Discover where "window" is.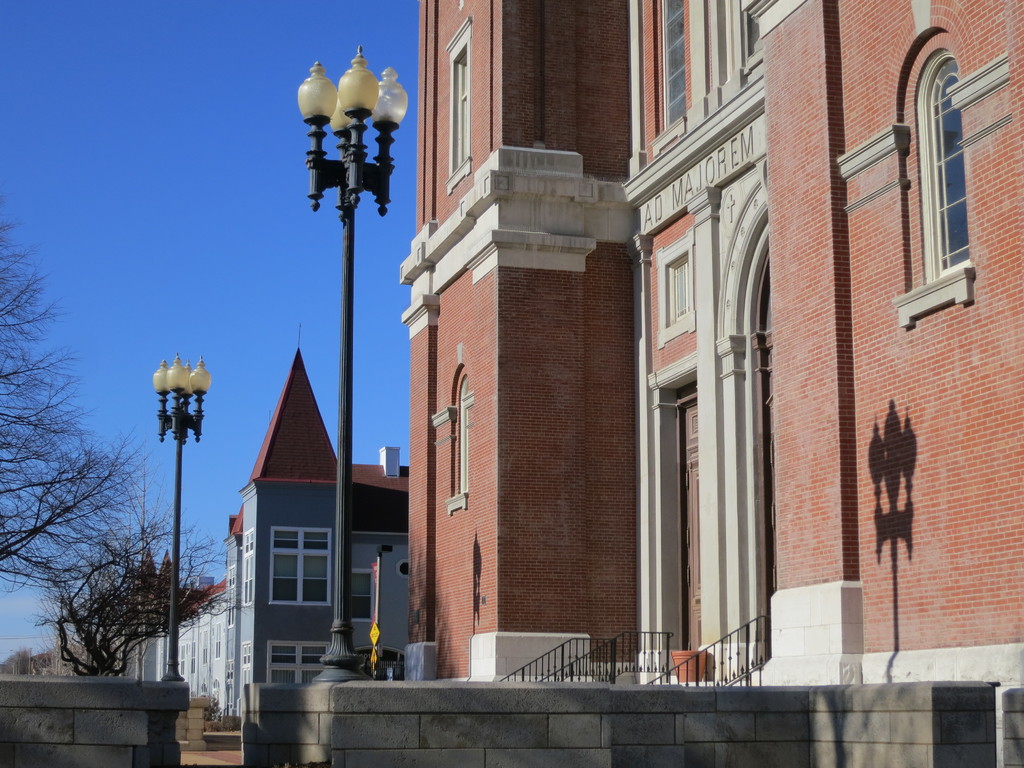
Discovered at (899, 31, 992, 343).
